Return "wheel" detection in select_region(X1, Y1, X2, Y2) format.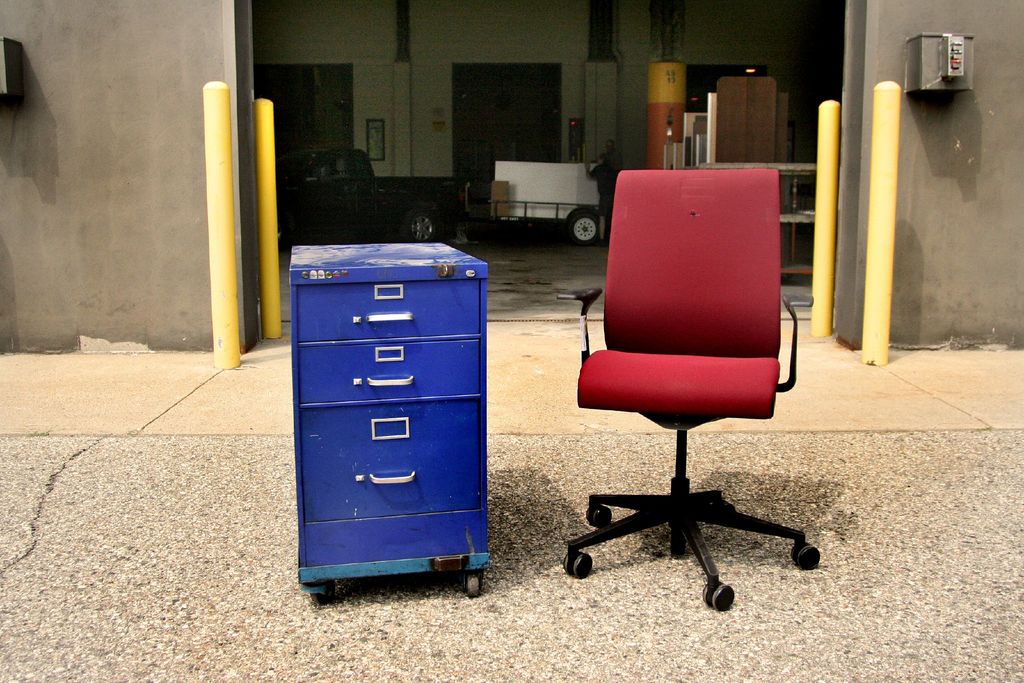
select_region(713, 497, 735, 509).
